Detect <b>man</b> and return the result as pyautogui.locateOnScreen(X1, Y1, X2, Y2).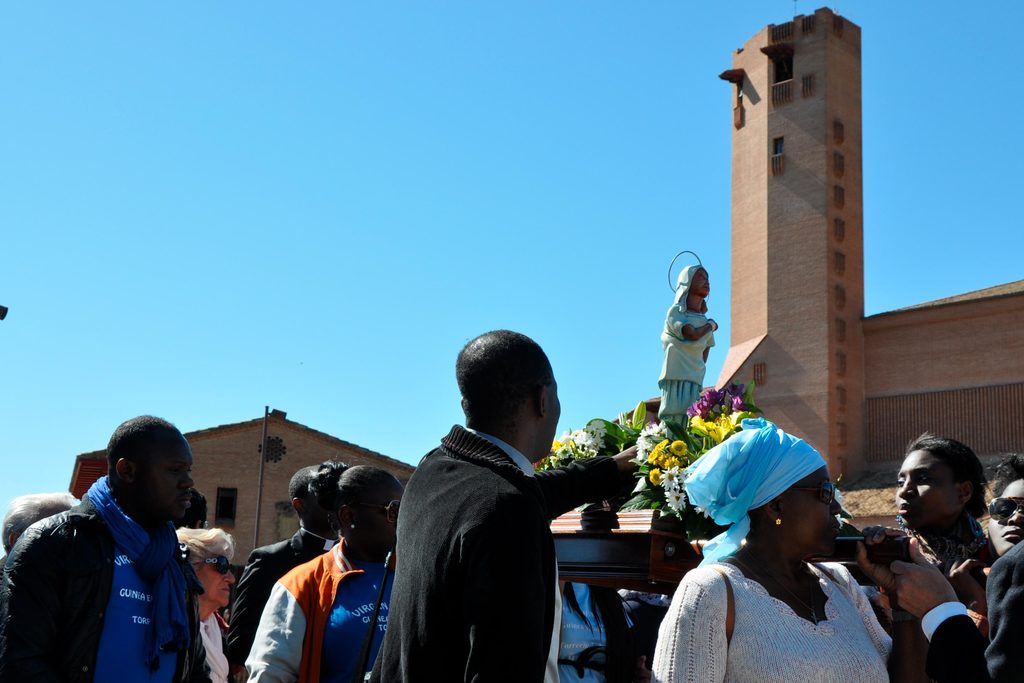
pyautogui.locateOnScreen(371, 322, 643, 682).
